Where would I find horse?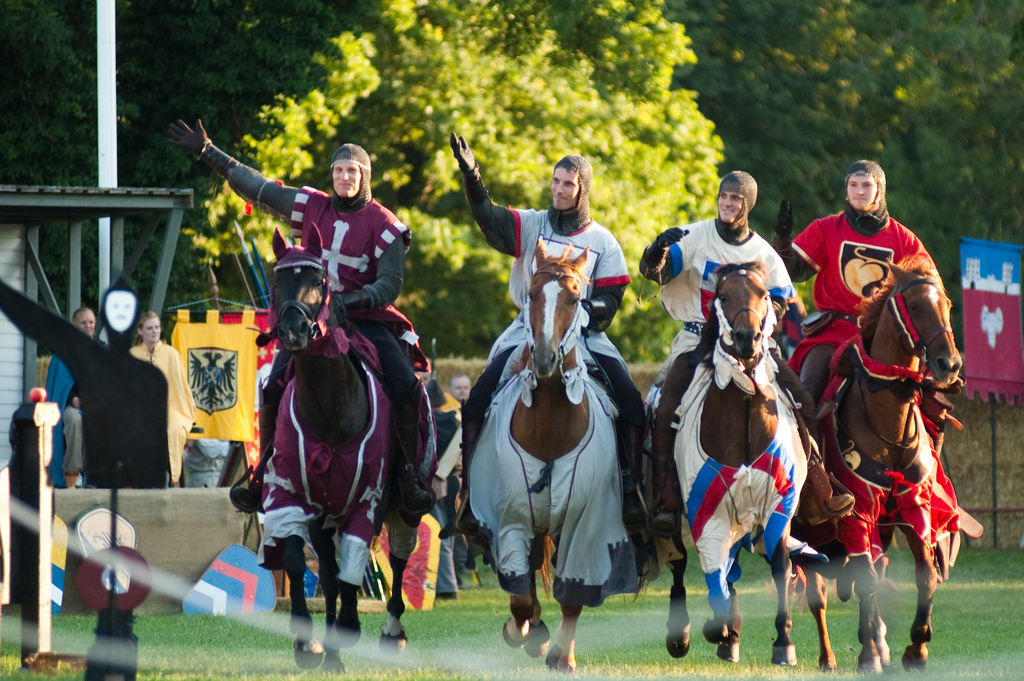
At 461/233/649/676.
